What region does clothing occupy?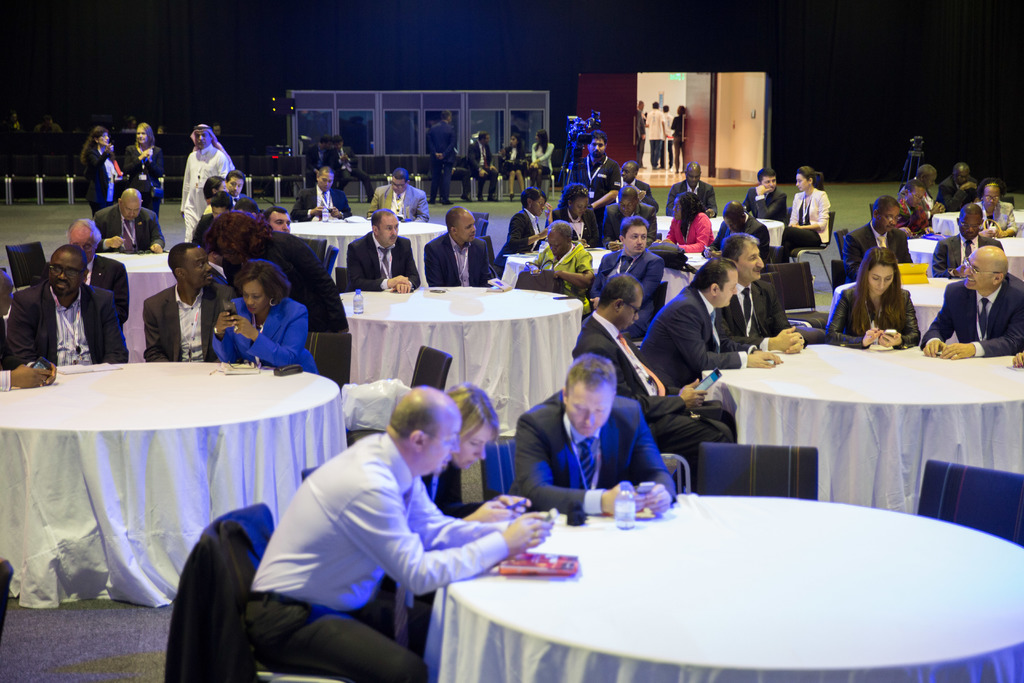
bbox=[499, 211, 545, 273].
